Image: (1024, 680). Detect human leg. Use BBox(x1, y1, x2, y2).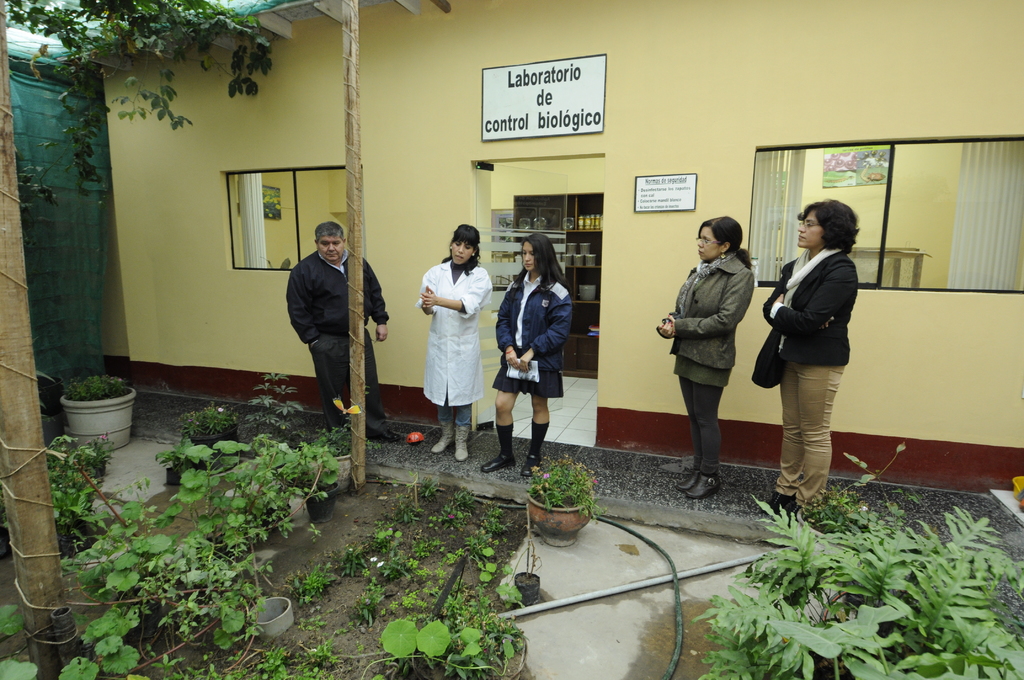
BBox(684, 347, 719, 497).
